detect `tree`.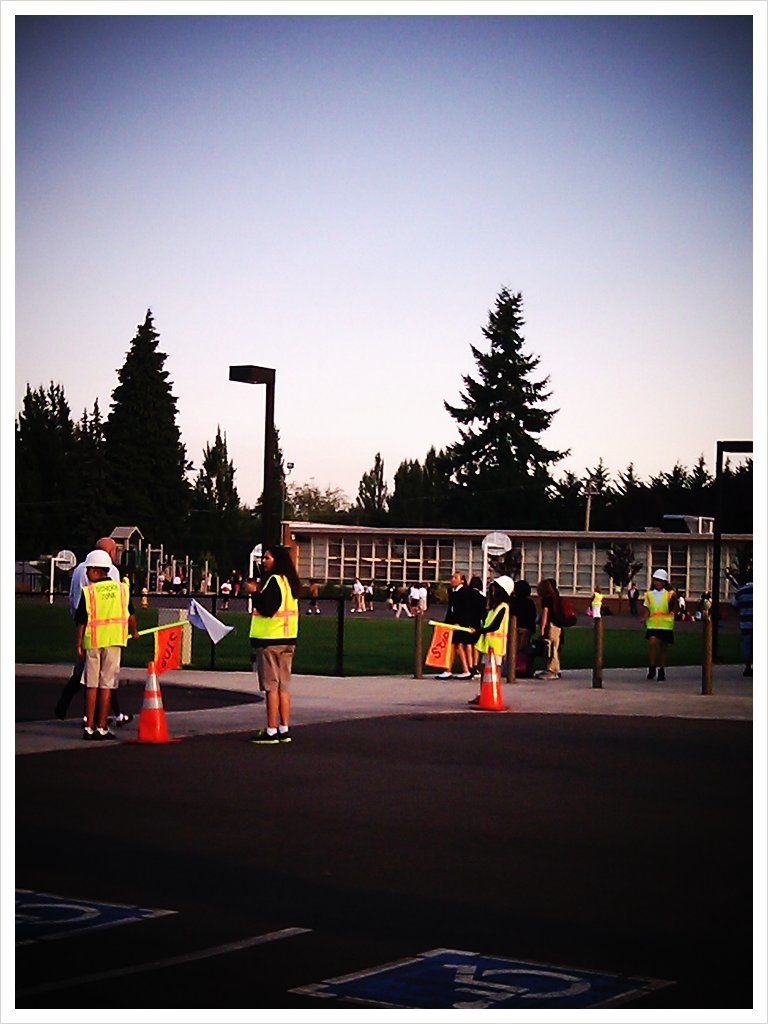
Detected at x1=377 y1=455 x2=446 y2=526.
